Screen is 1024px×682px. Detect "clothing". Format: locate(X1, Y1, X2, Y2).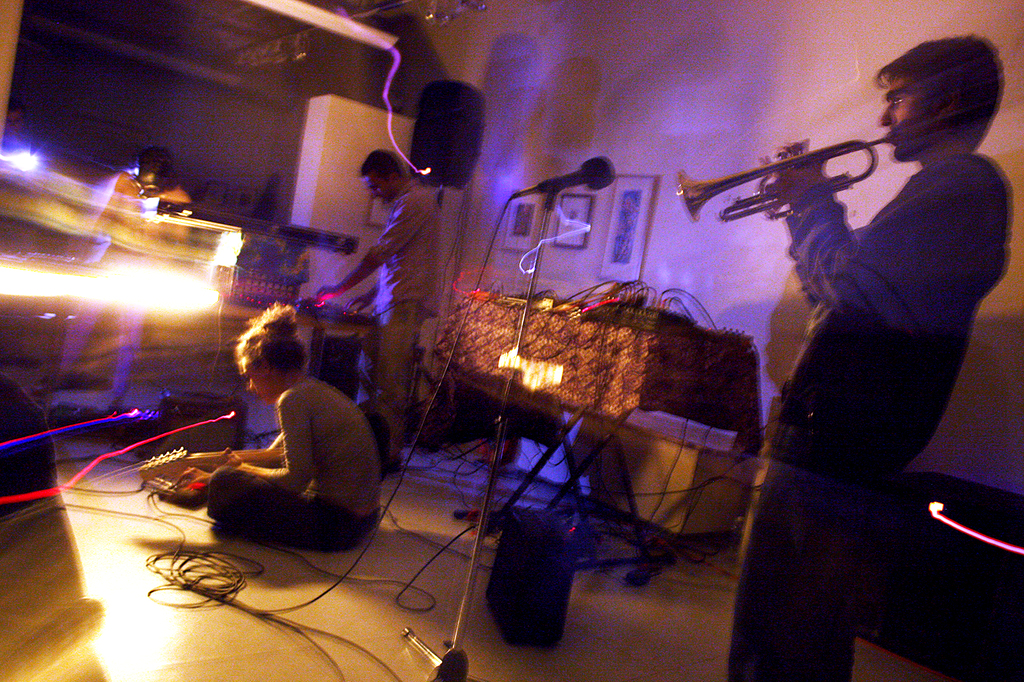
locate(374, 175, 441, 464).
